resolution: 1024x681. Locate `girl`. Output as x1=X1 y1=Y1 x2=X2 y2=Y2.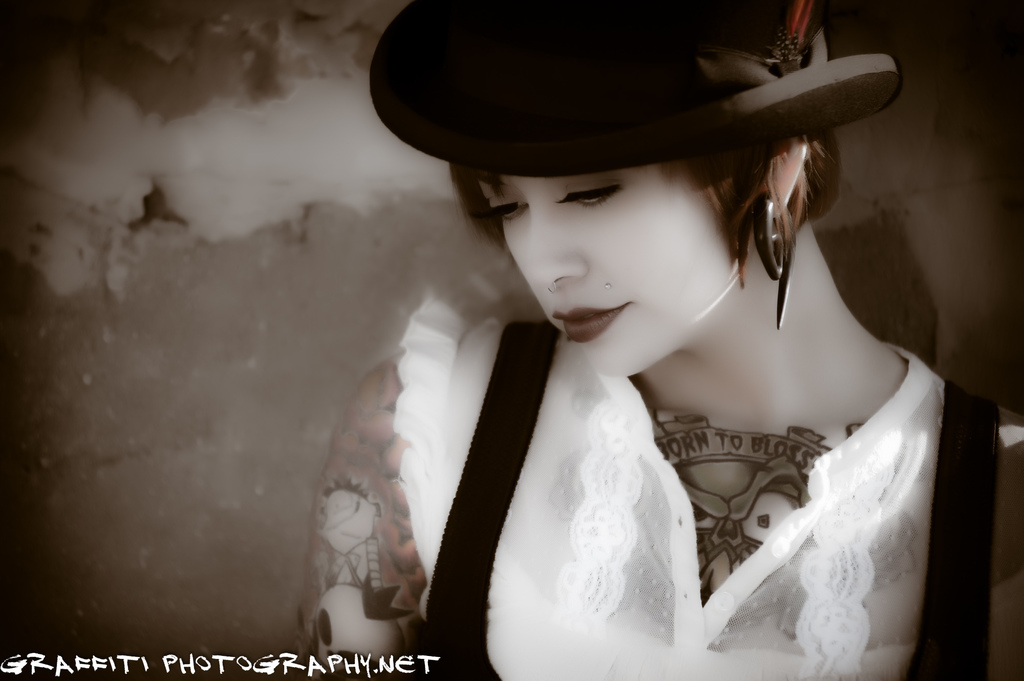
x1=298 y1=0 x2=1023 y2=680.
